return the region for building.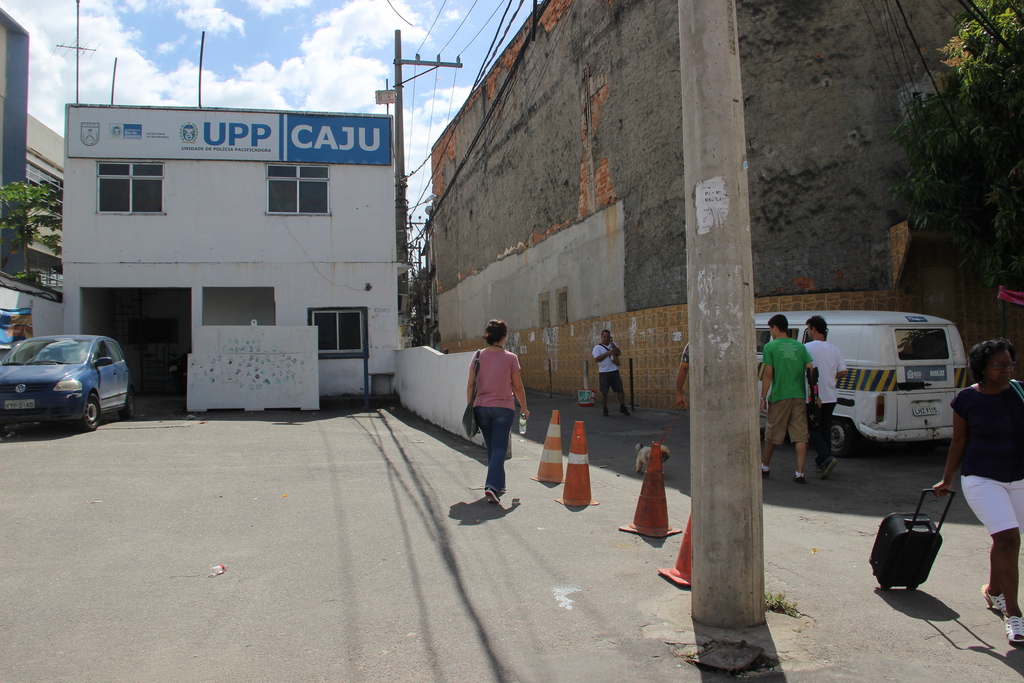
[left=0, top=1, right=70, bottom=306].
